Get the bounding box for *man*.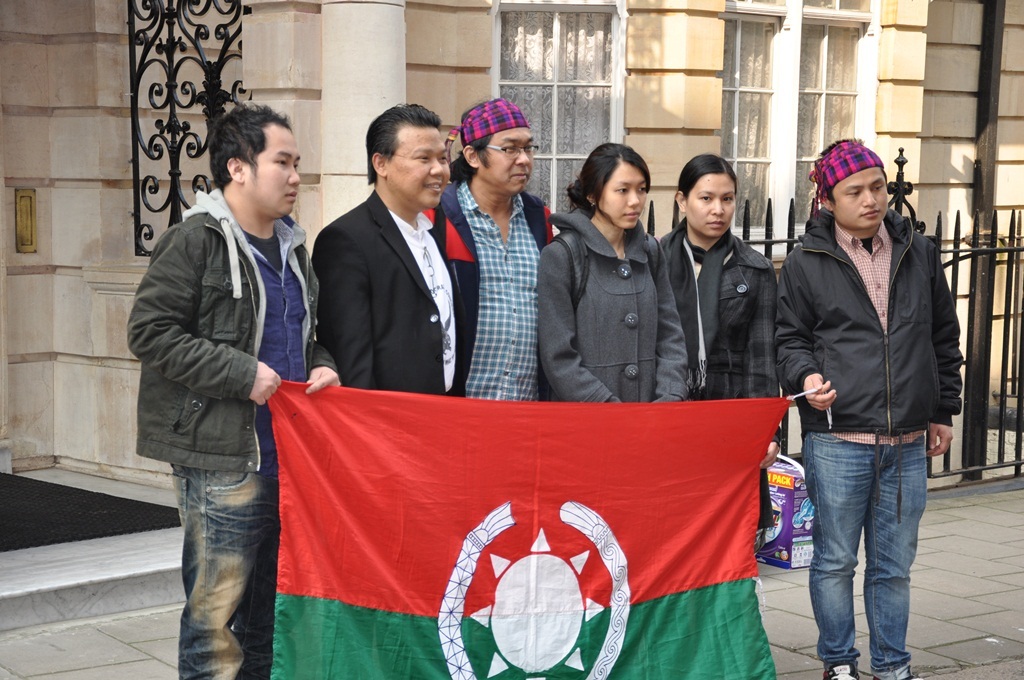
bbox=[307, 106, 475, 396].
